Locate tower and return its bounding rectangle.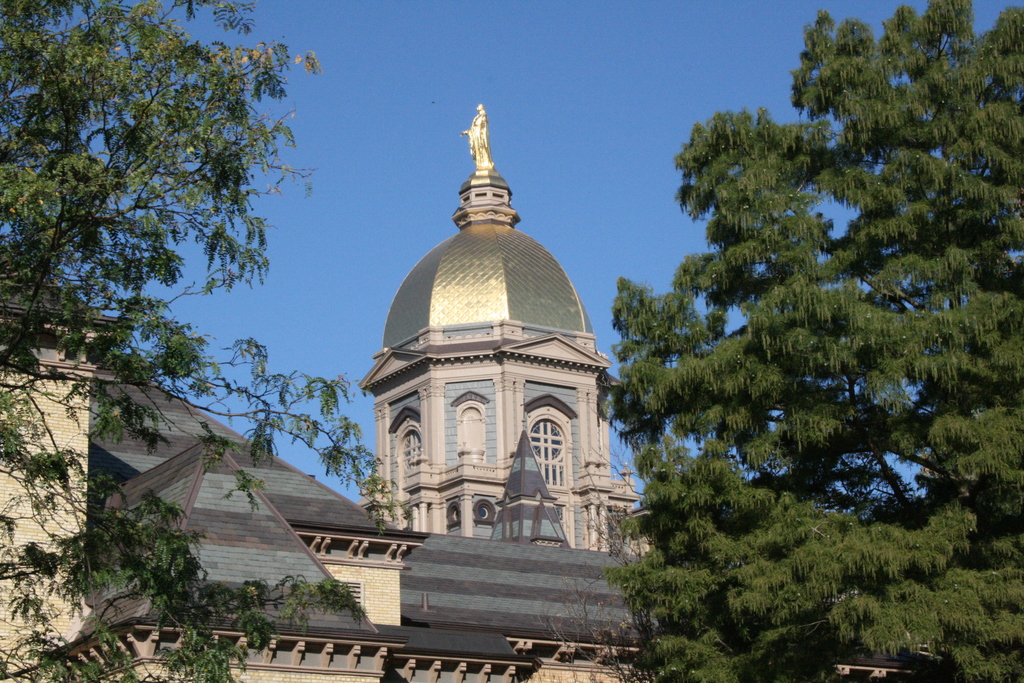
pyautogui.locateOnScreen(356, 113, 615, 560).
